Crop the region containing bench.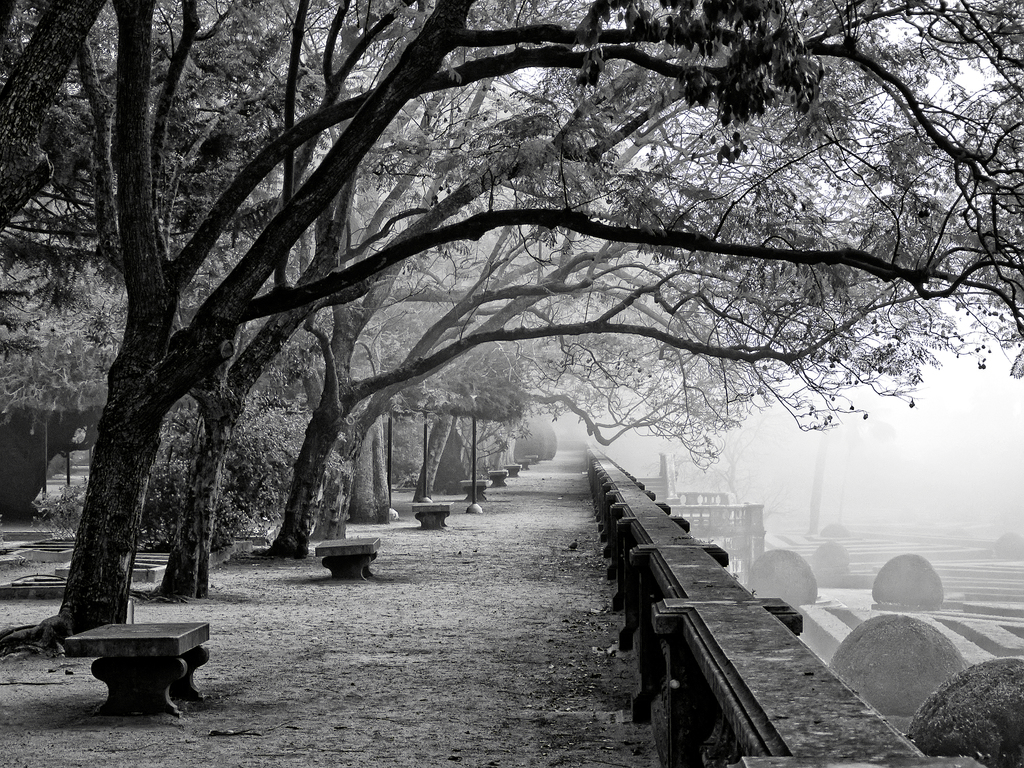
Crop region: locate(60, 627, 211, 712).
